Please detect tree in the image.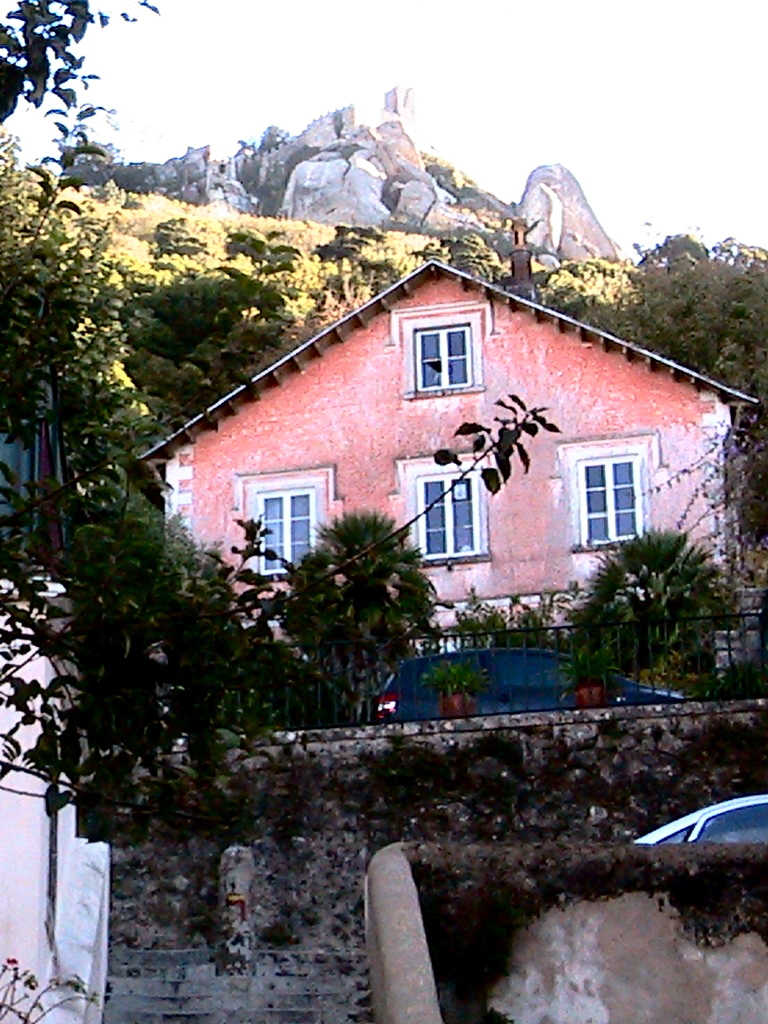
273,507,437,722.
